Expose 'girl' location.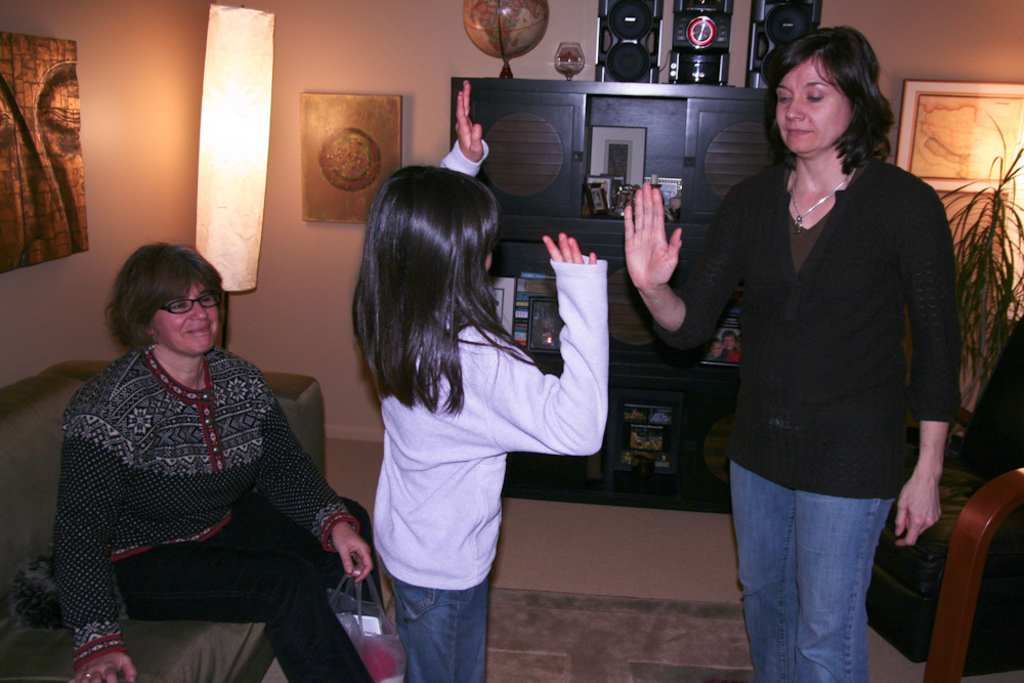
Exposed at bbox(56, 238, 385, 682).
